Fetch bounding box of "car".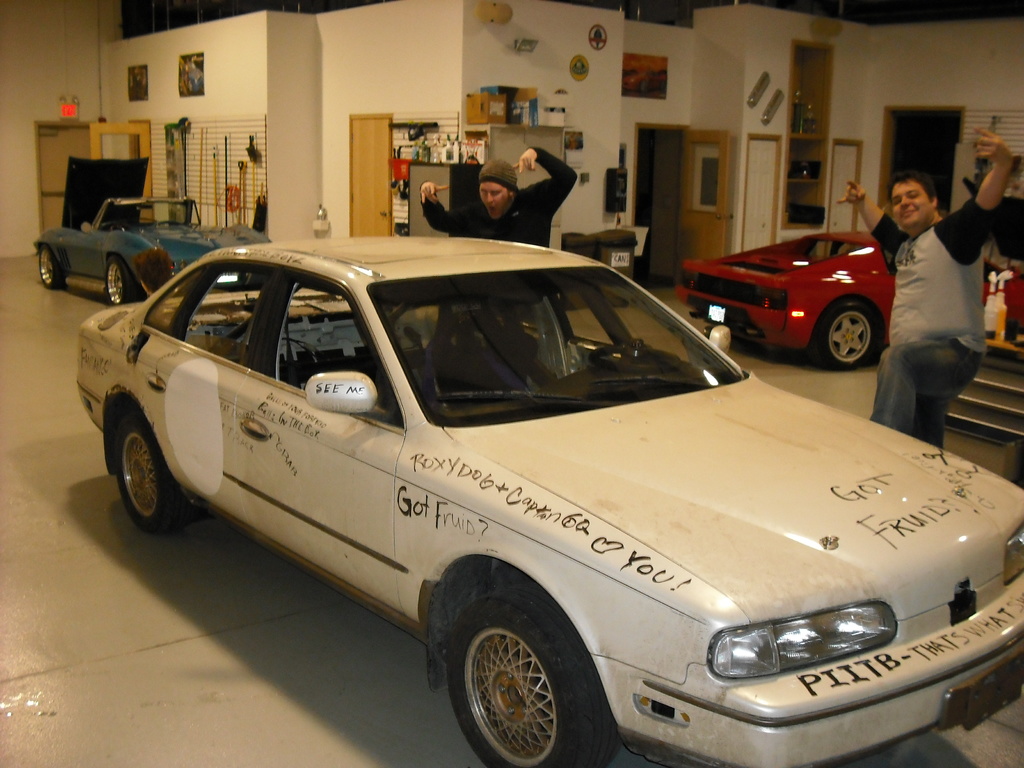
Bbox: crop(73, 229, 1023, 767).
